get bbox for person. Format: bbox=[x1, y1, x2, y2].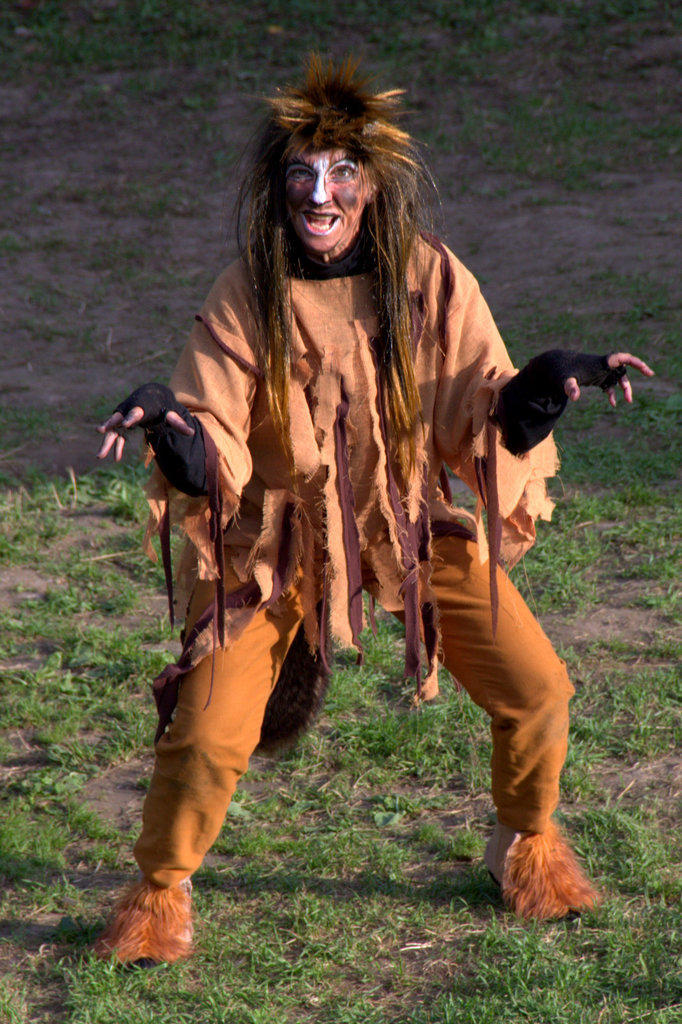
bbox=[110, 54, 553, 968].
